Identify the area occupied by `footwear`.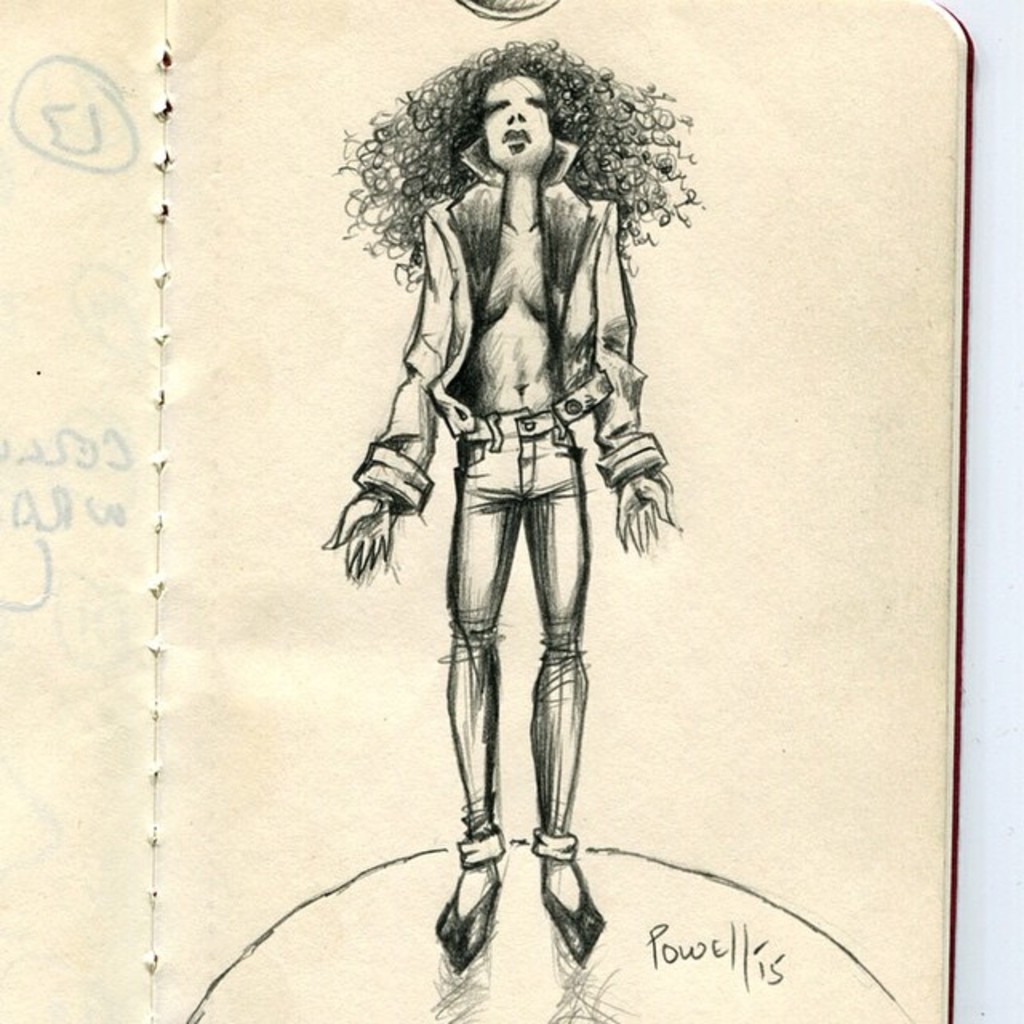
Area: 538 856 606 971.
